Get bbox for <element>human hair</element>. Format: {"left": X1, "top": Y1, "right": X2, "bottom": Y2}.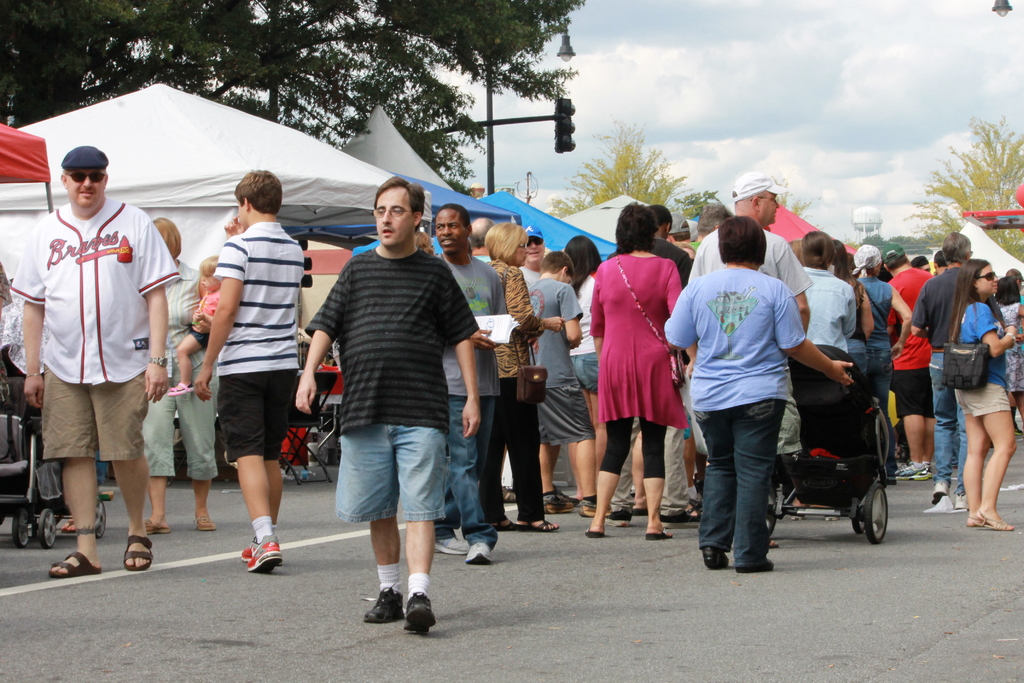
{"left": 236, "top": 168, "right": 280, "bottom": 211}.
